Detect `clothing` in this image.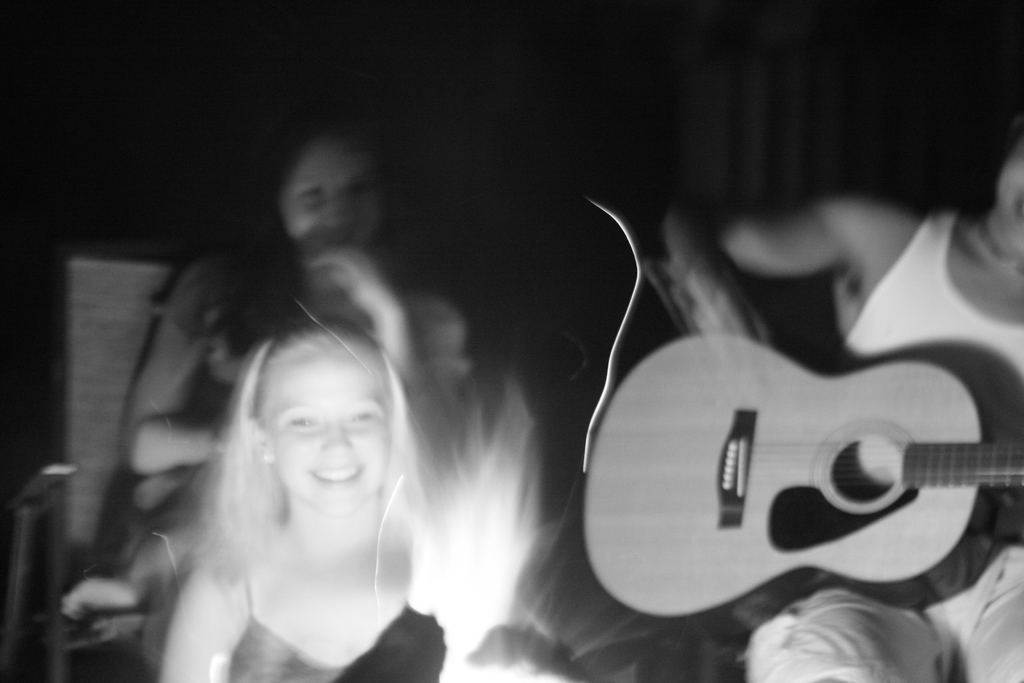
Detection: 745, 212, 1023, 682.
